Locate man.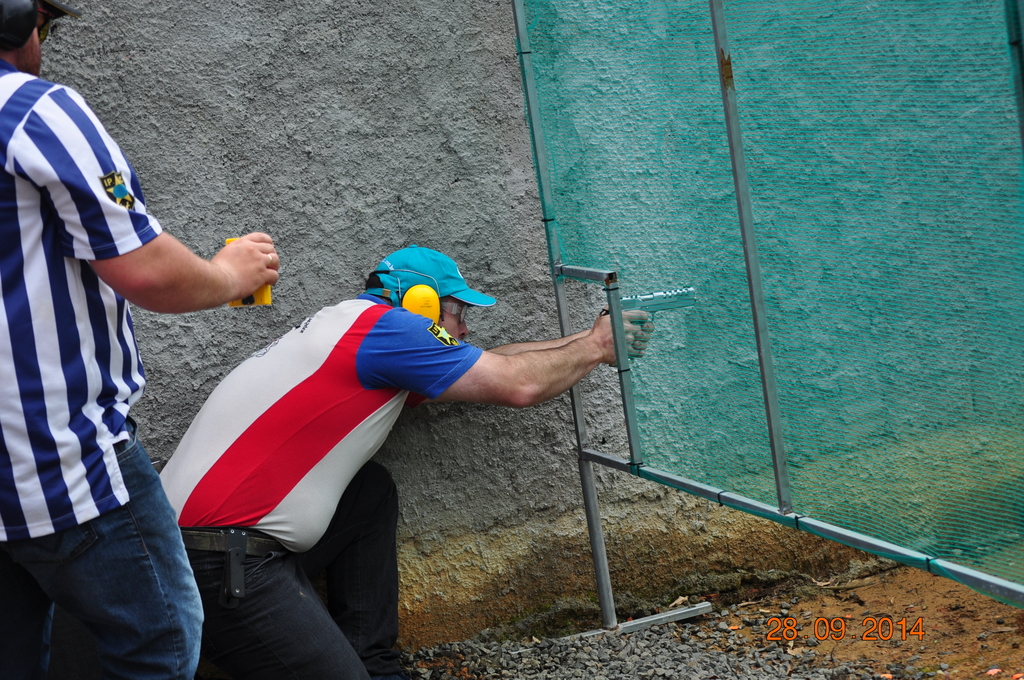
Bounding box: select_region(0, 0, 276, 679).
